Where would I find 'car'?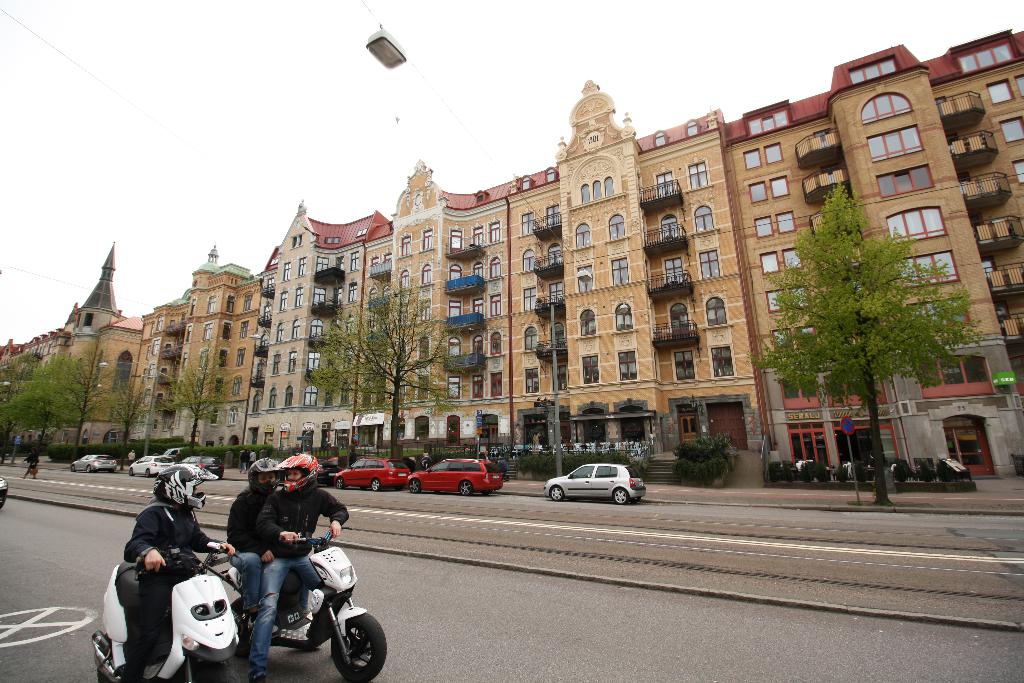
At bbox=(410, 457, 503, 498).
